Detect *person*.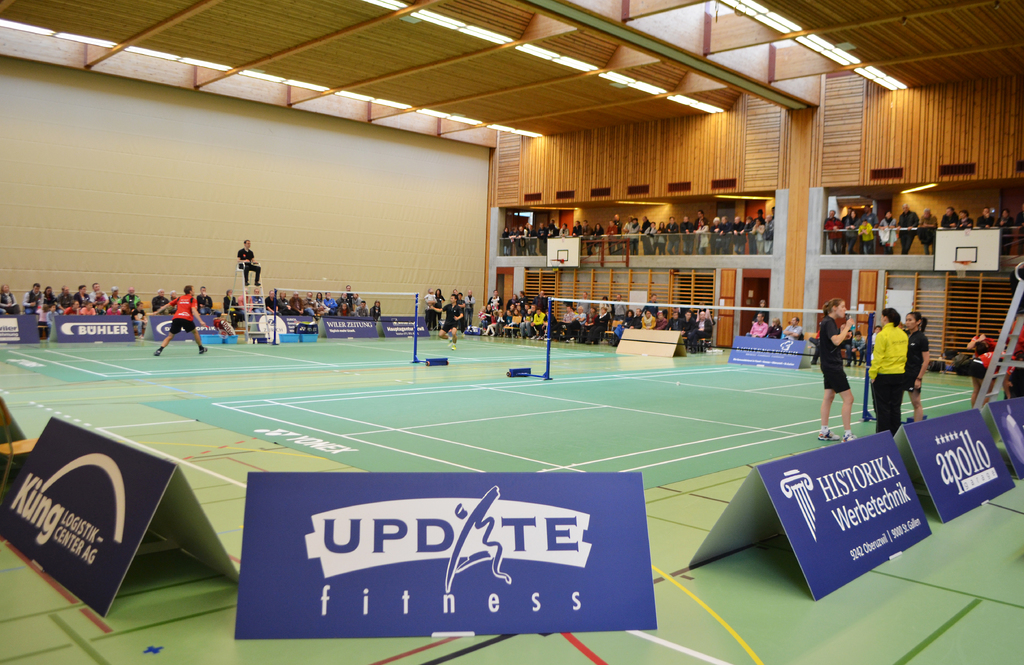
Detected at (x1=331, y1=287, x2=353, y2=307).
